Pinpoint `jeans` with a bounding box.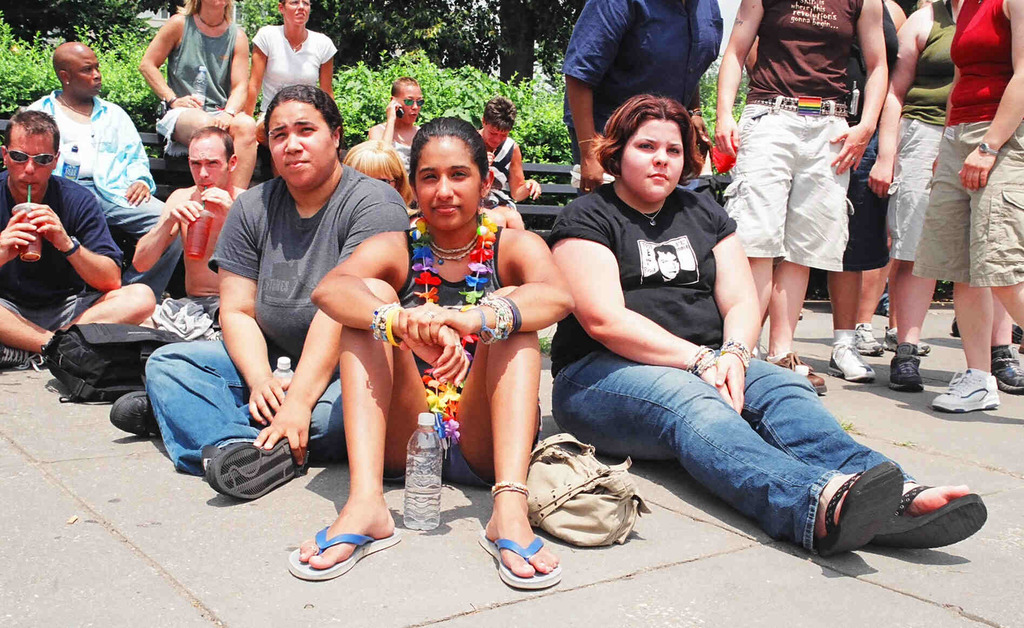
{"x1": 884, "y1": 120, "x2": 940, "y2": 262}.
